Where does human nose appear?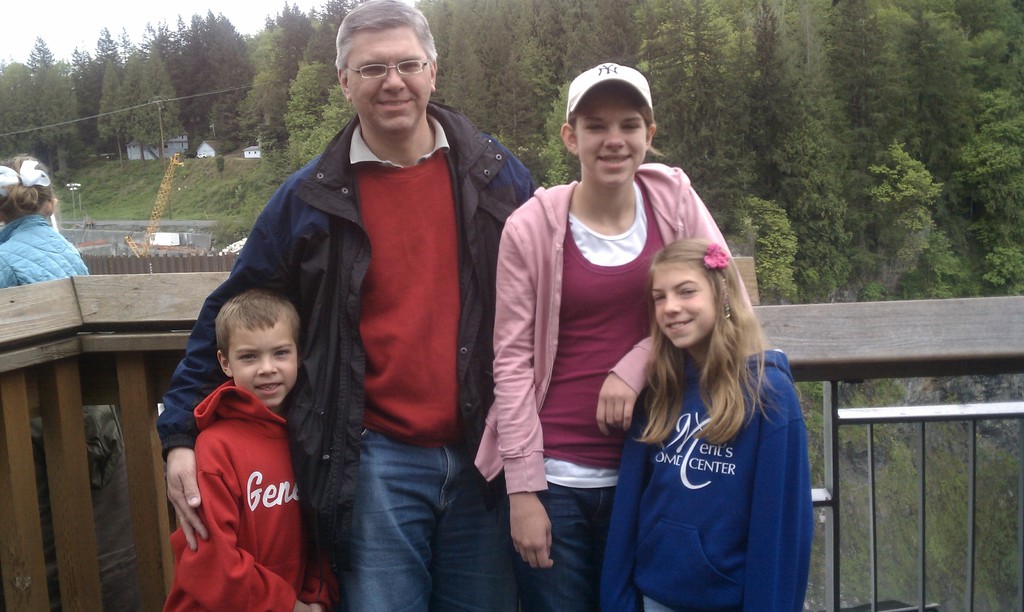
Appears at select_region(257, 353, 276, 378).
